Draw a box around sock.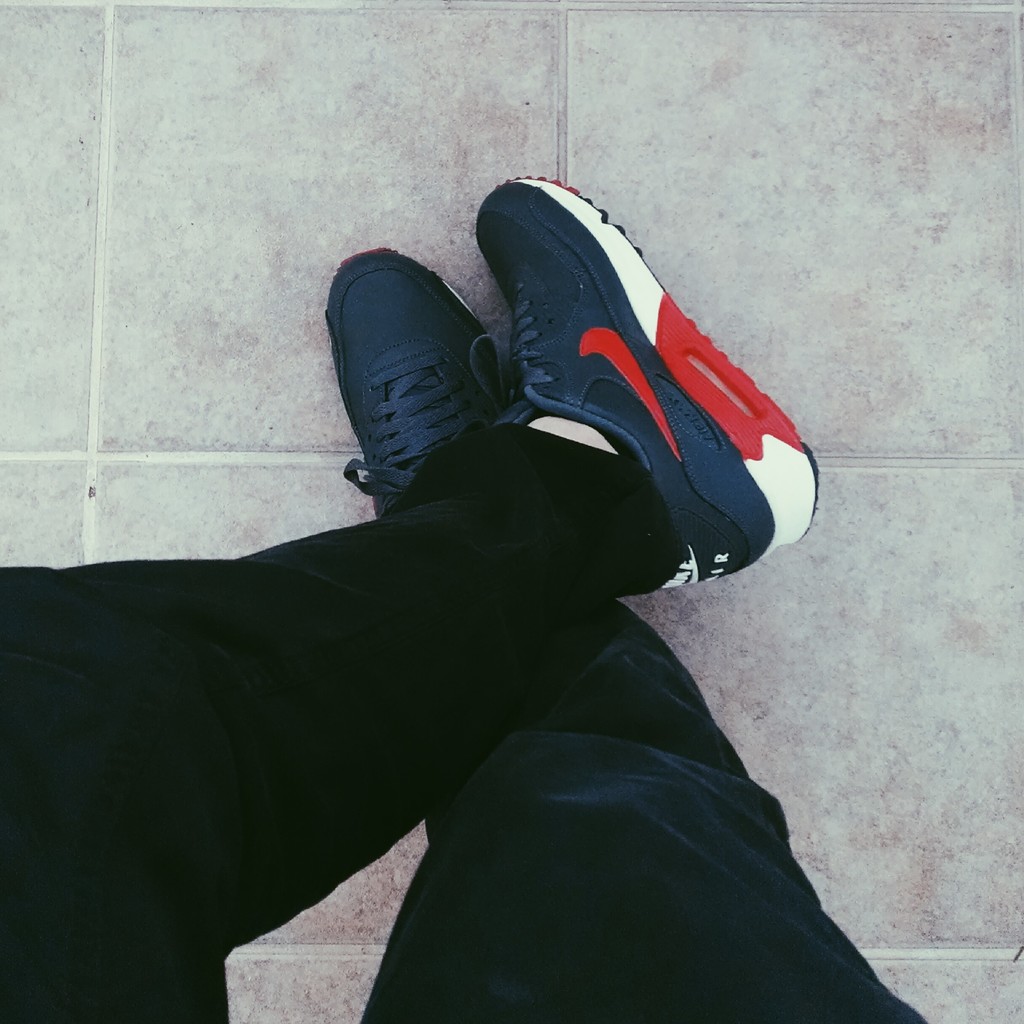
box(522, 415, 632, 454).
